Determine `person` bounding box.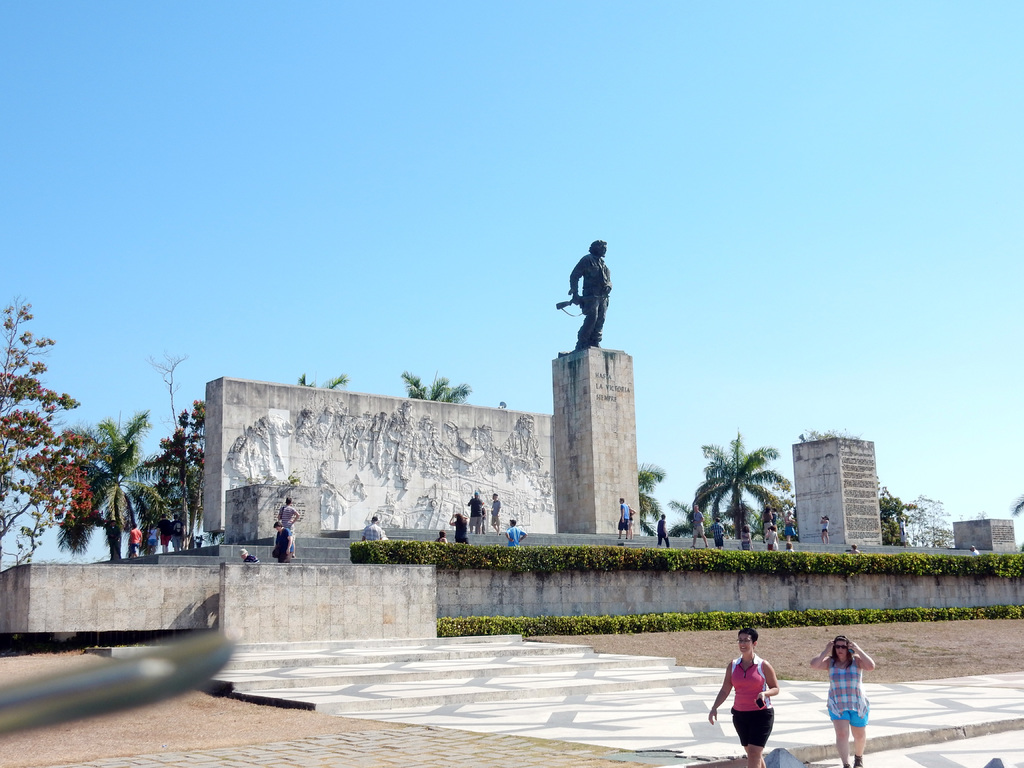
Determined: [x1=765, y1=527, x2=781, y2=552].
